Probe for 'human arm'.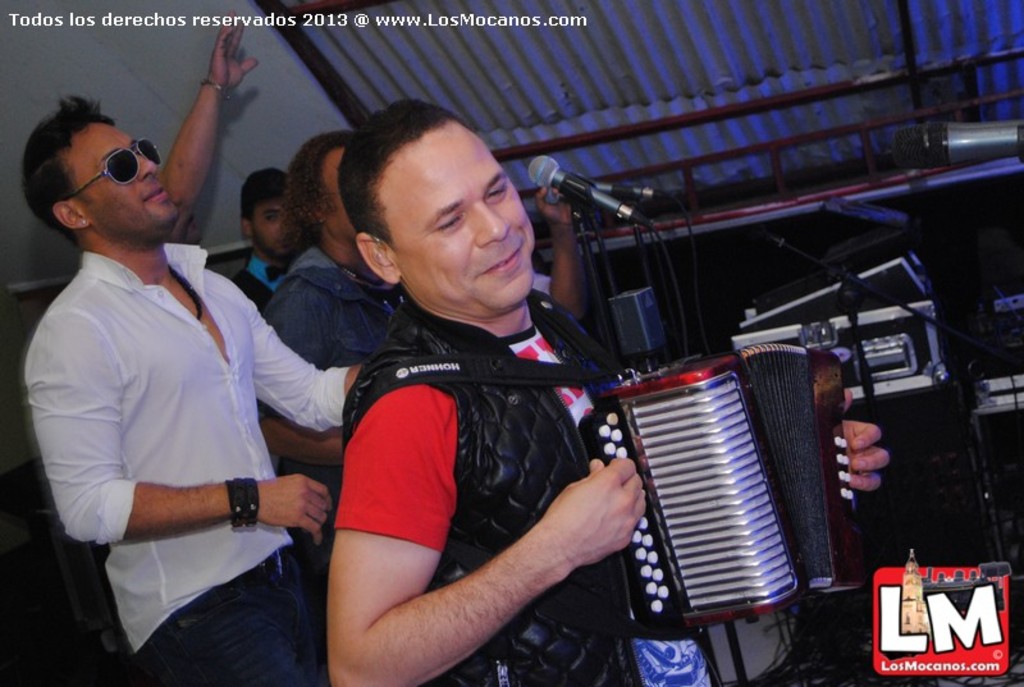
Probe result: 301, 403, 627, 672.
